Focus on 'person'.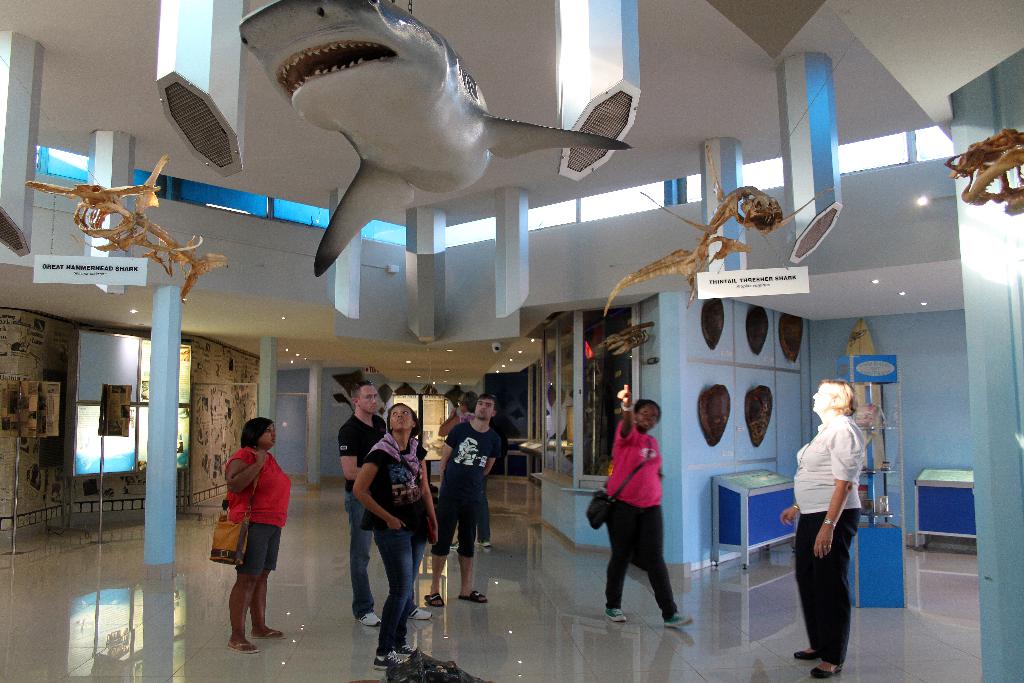
Focused at 436/385/507/556.
